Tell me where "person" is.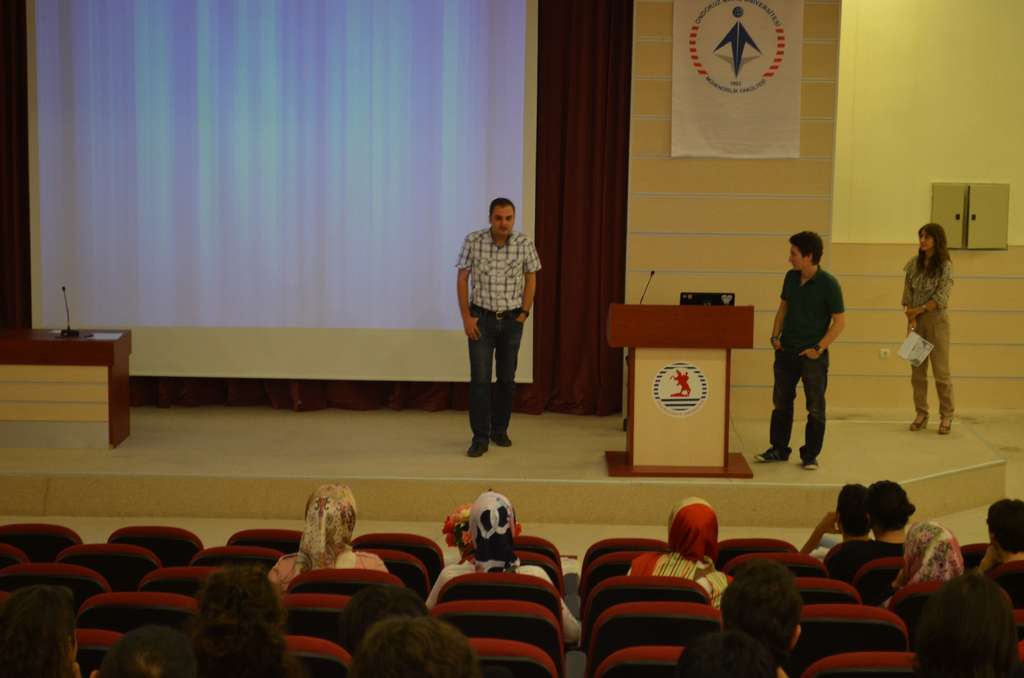
"person" is at [left=906, top=566, right=1023, bottom=677].
